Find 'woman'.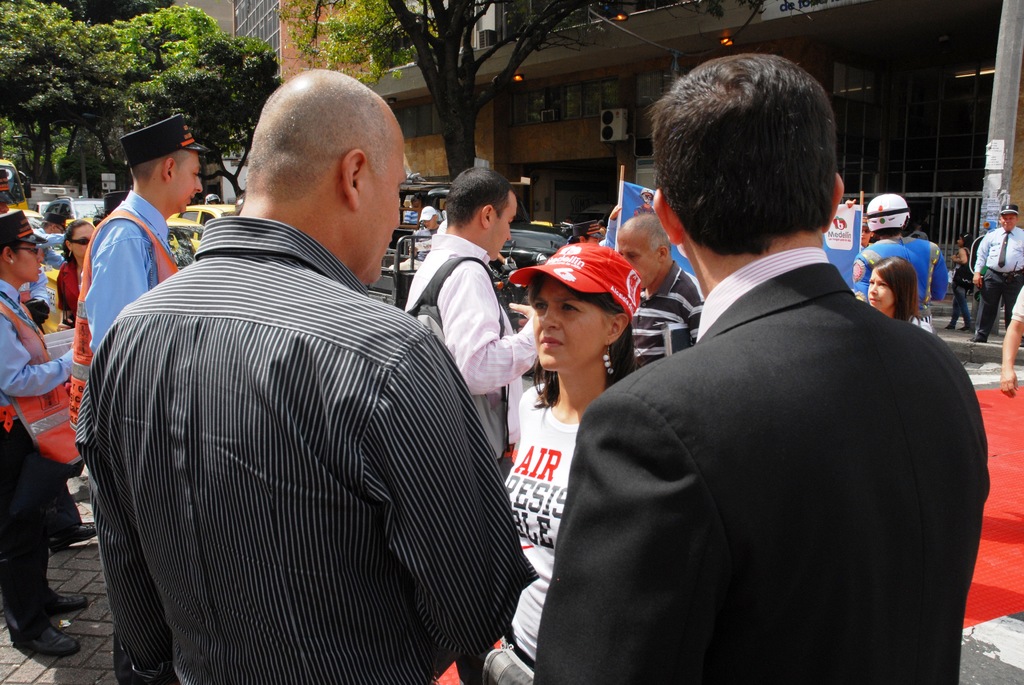
<bbox>485, 240, 655, 652</bbox>.
